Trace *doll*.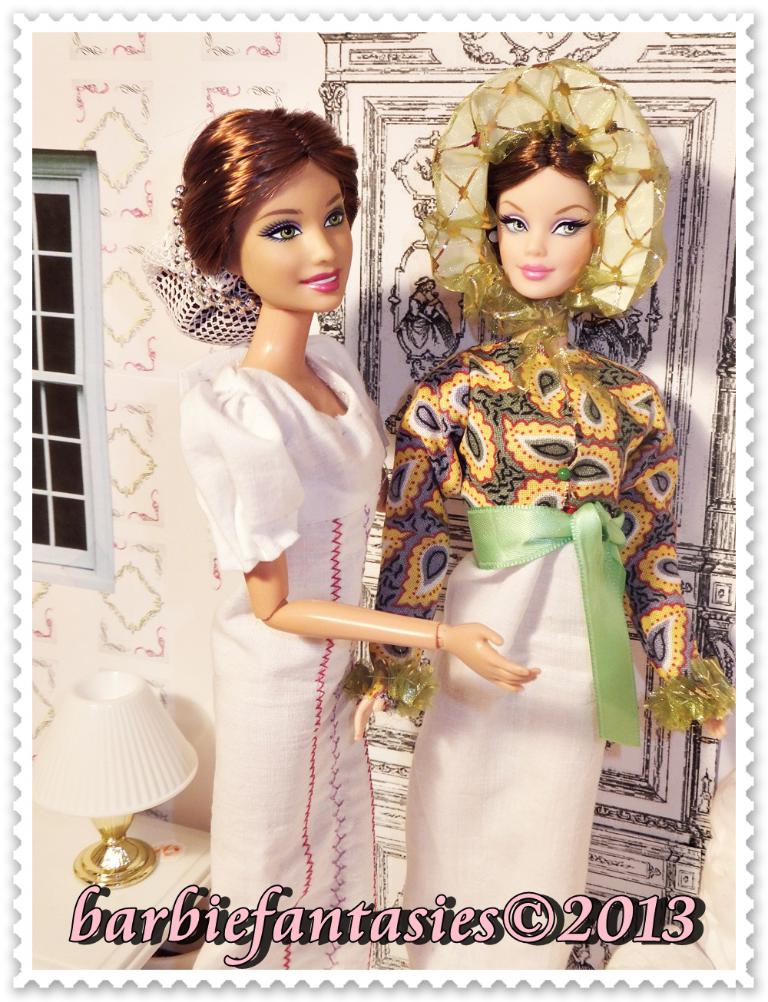
Traced to bbox=(373, 58, 733, 973).
